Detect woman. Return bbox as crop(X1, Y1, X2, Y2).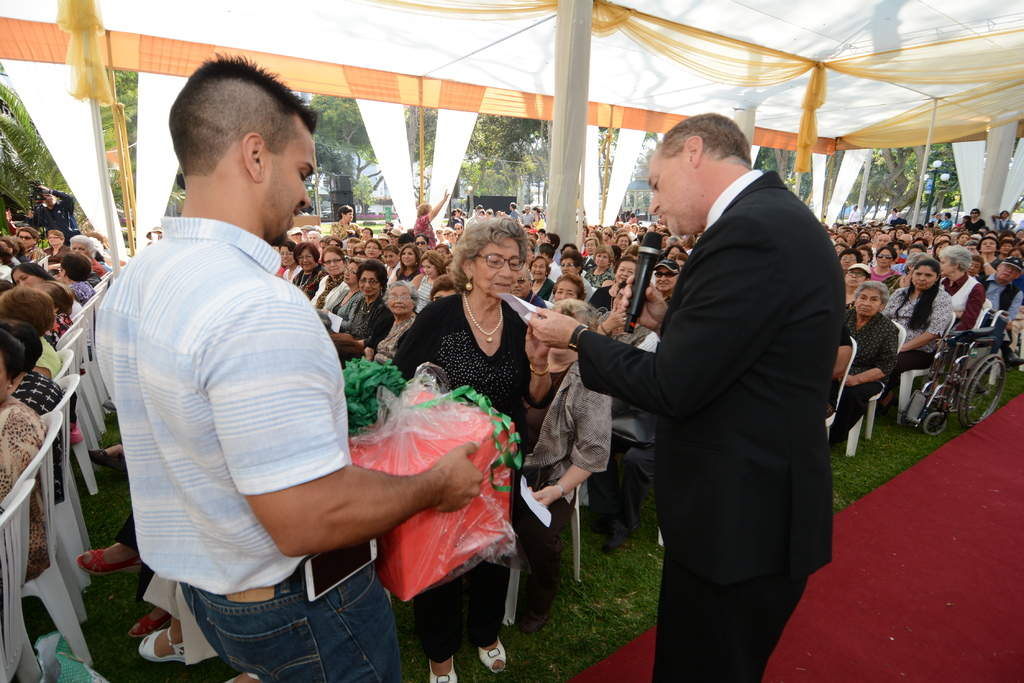
crop(531, 252, 554, 304).
